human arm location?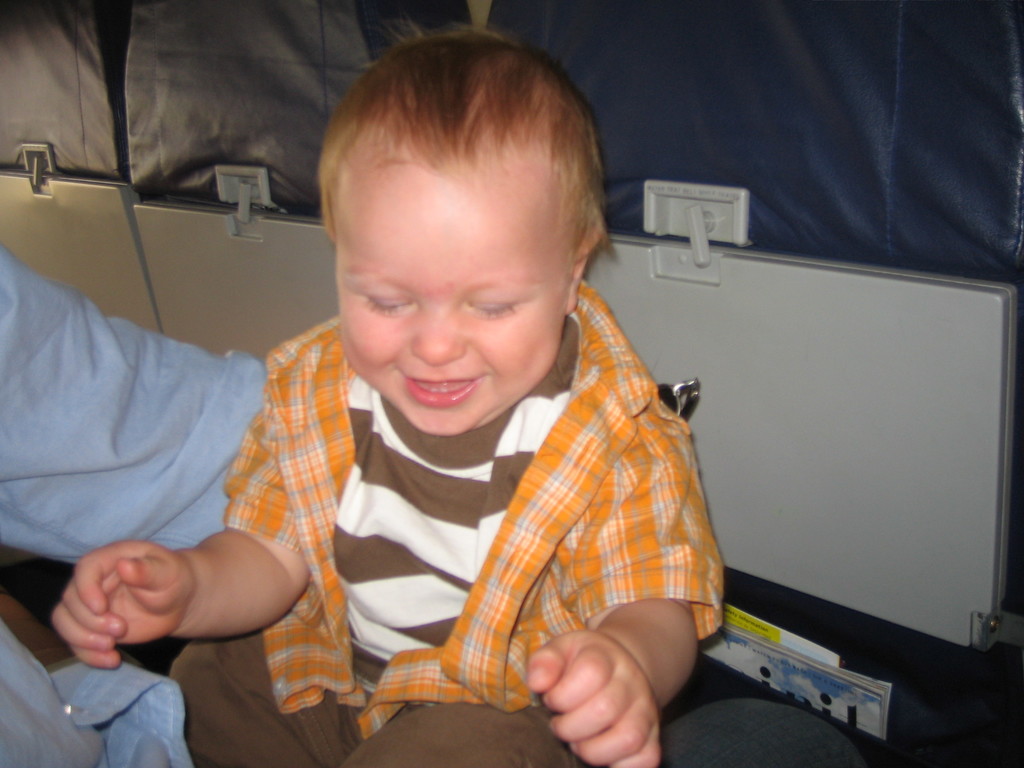
<box>525,373,718,764</box>
